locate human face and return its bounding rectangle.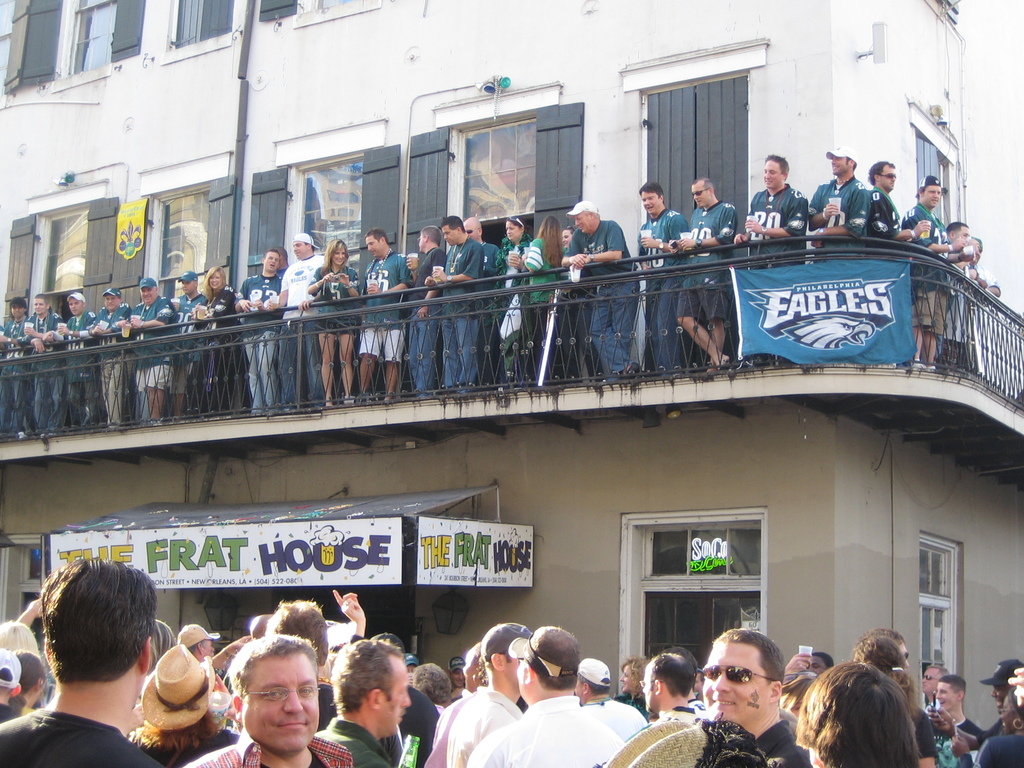
68 297 82 316.
